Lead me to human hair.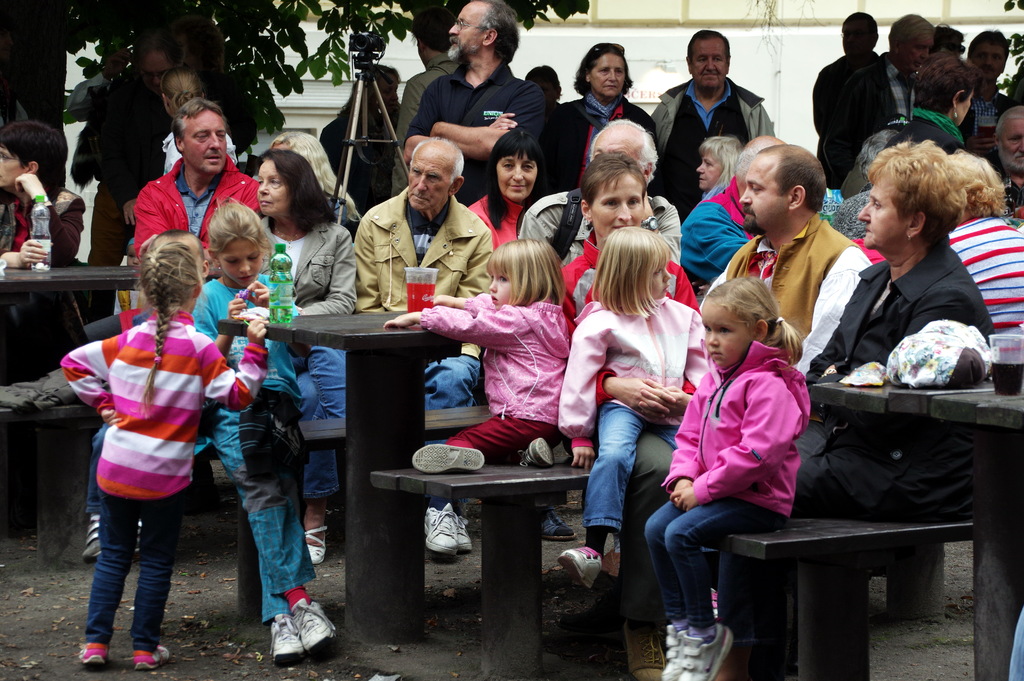
Lead to (570, 45, 630, 96).
